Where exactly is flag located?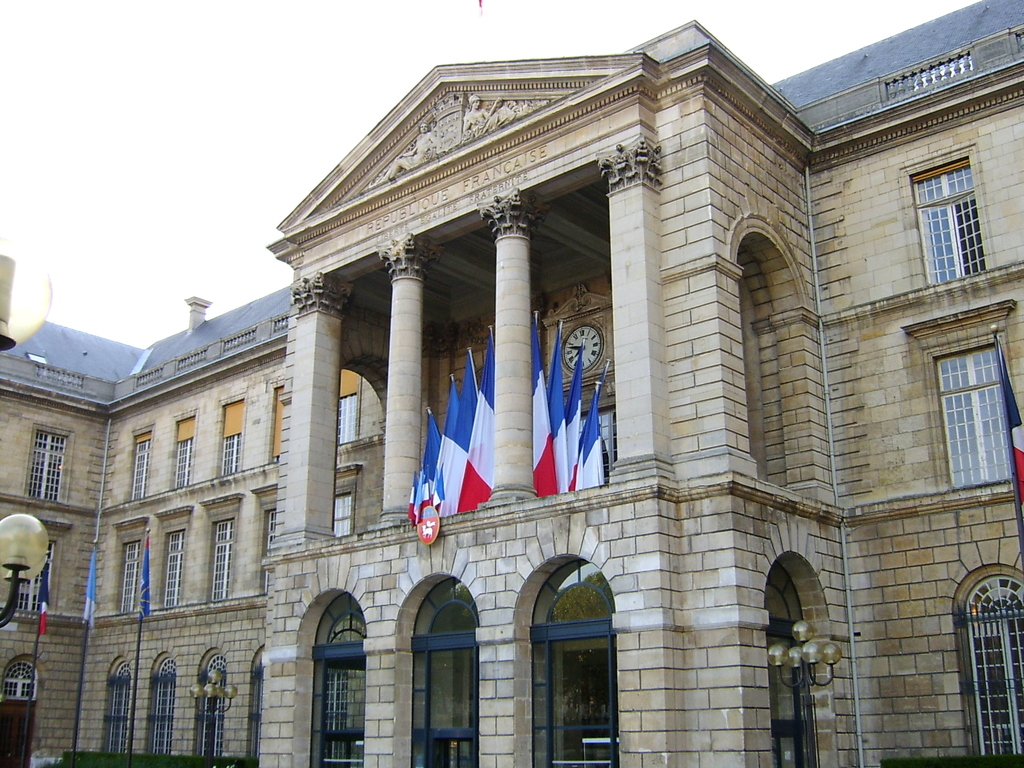
Its bounding box is rect(138, 535, 151, 617).
